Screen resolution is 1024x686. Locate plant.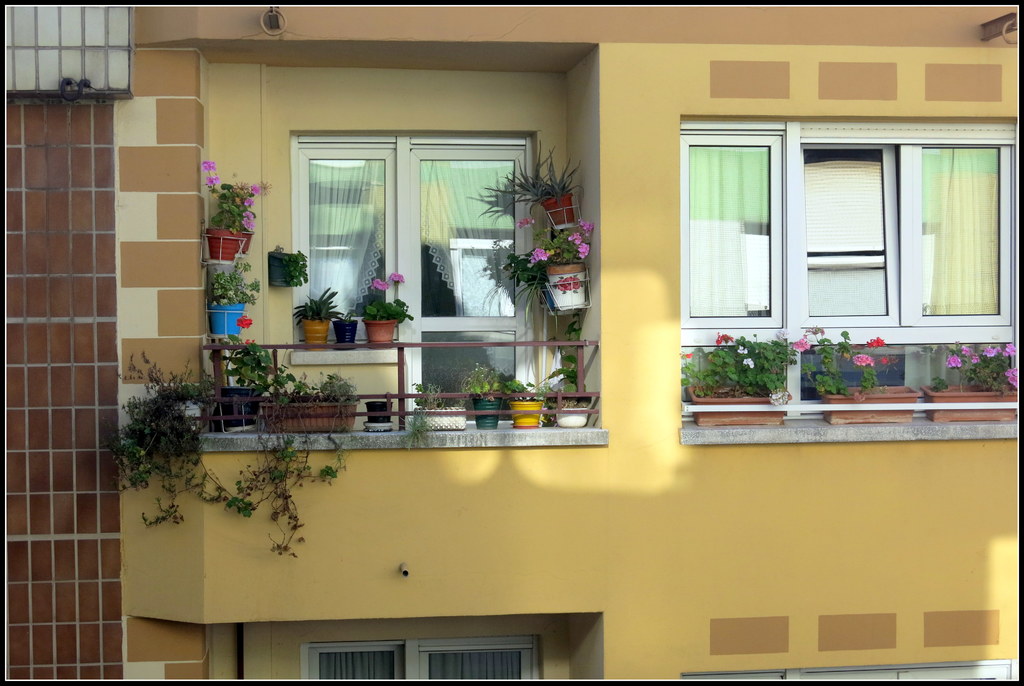
x1=544 y1=315 x2=590 y2=397.
